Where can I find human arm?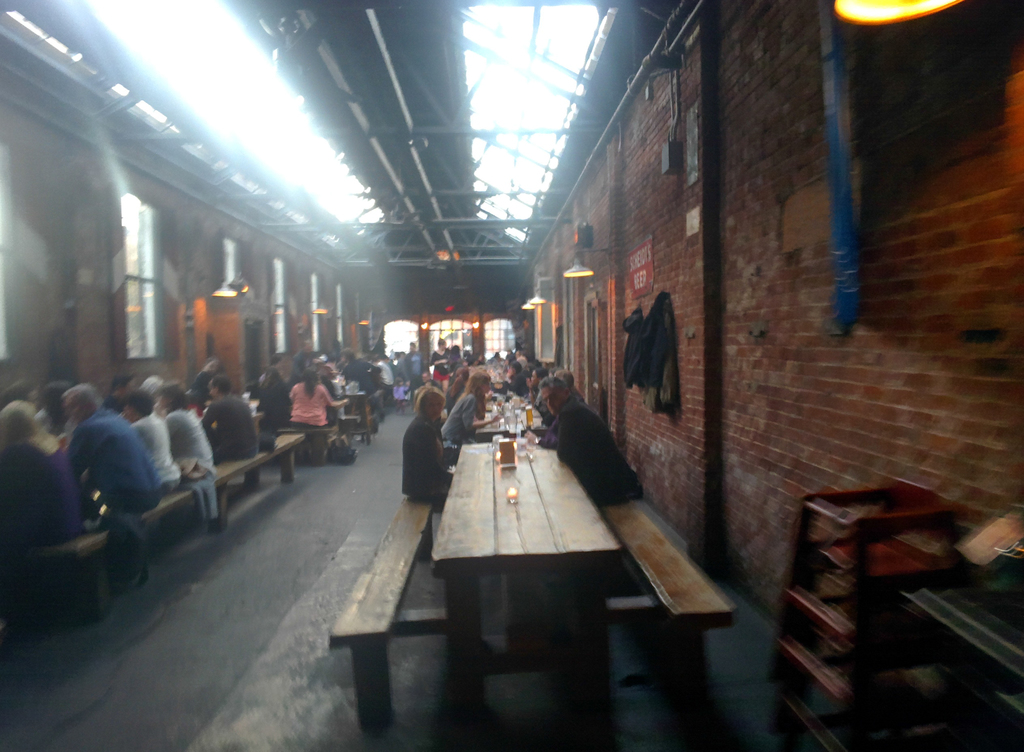
You can find it at crop(557, 409, 585, 466).
